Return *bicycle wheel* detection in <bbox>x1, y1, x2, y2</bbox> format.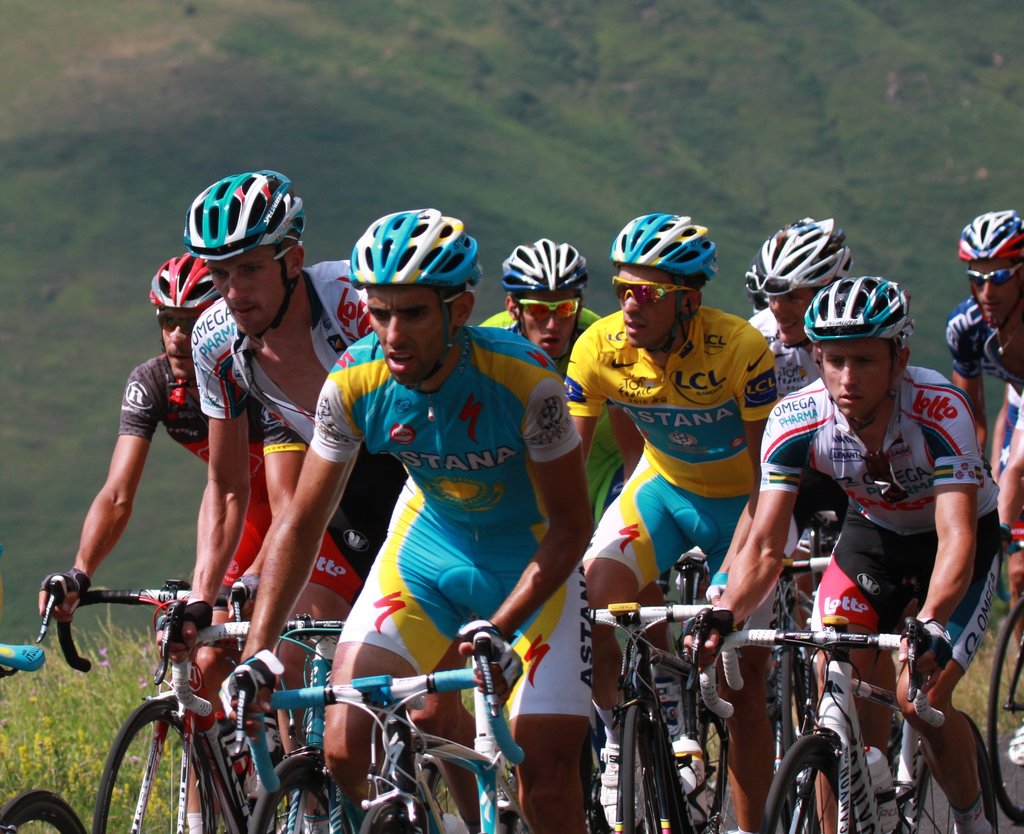
<bbox>245, 751, 354, 833</bbox>.
